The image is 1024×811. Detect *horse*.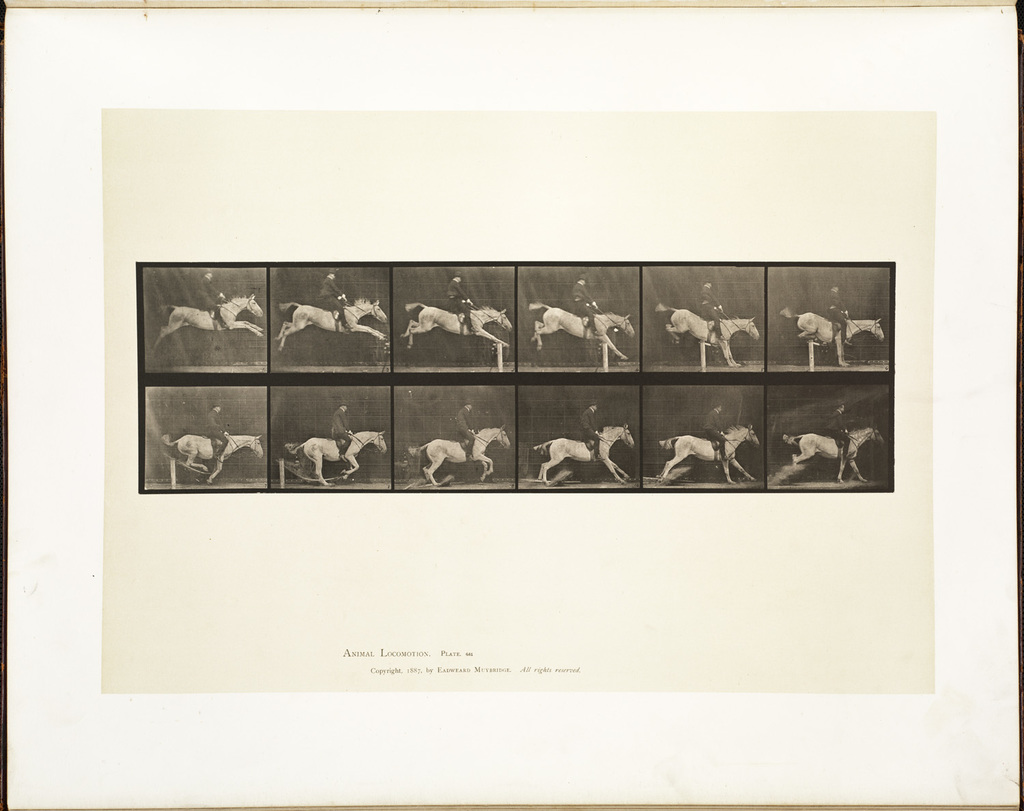
Detection: [535, 424, 636, 485].
